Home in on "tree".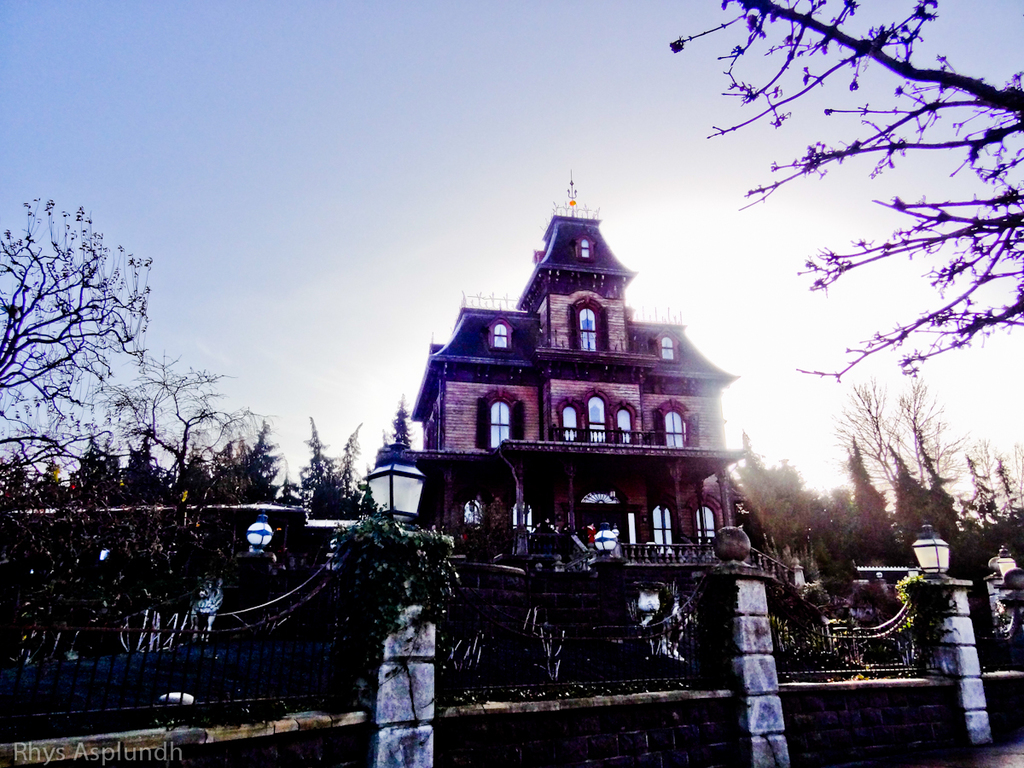
Homed in at bbox=(0, 335, 265, 550).
